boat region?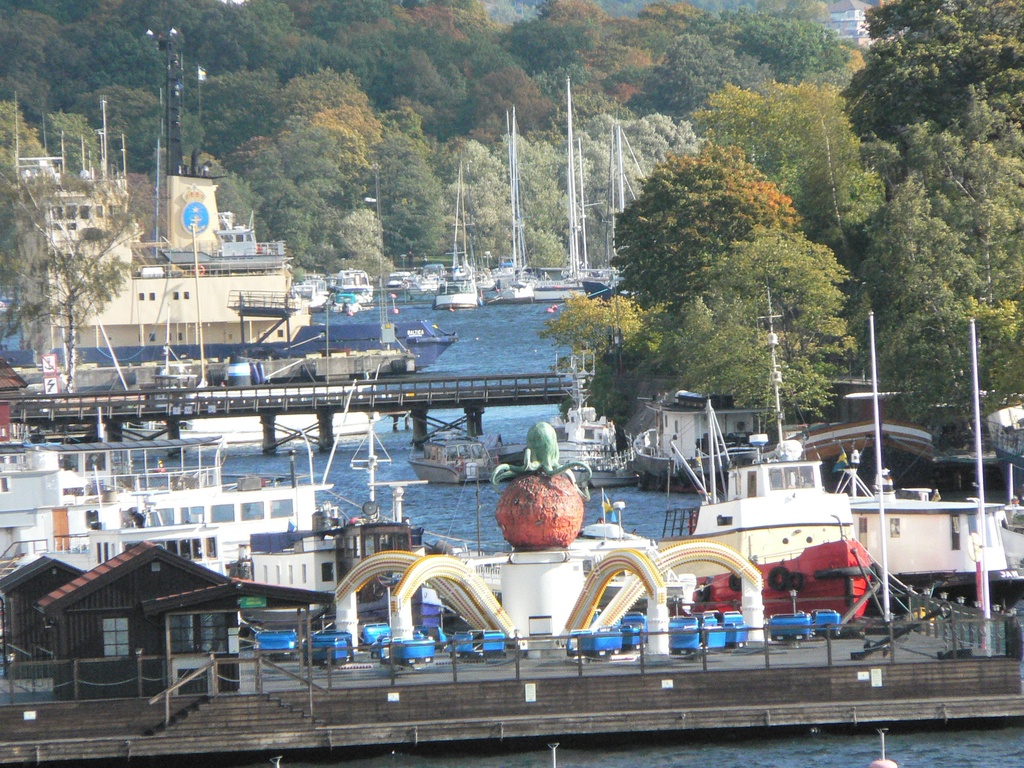
x1=644, y1=290, x2=876, y2=643
